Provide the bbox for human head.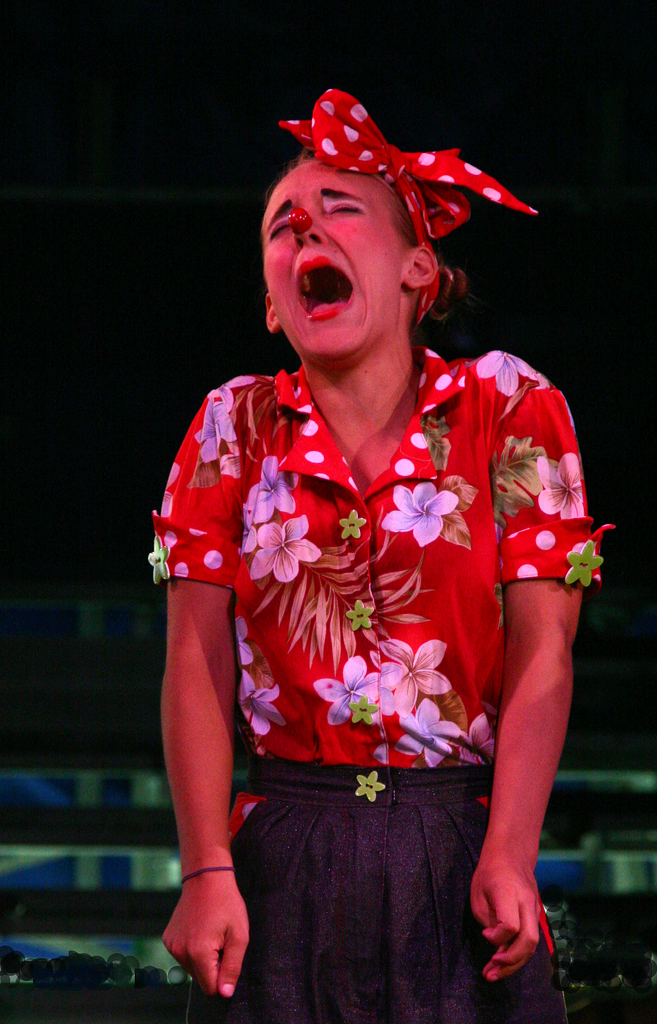
bbox=(256, 136, 454, 344).
